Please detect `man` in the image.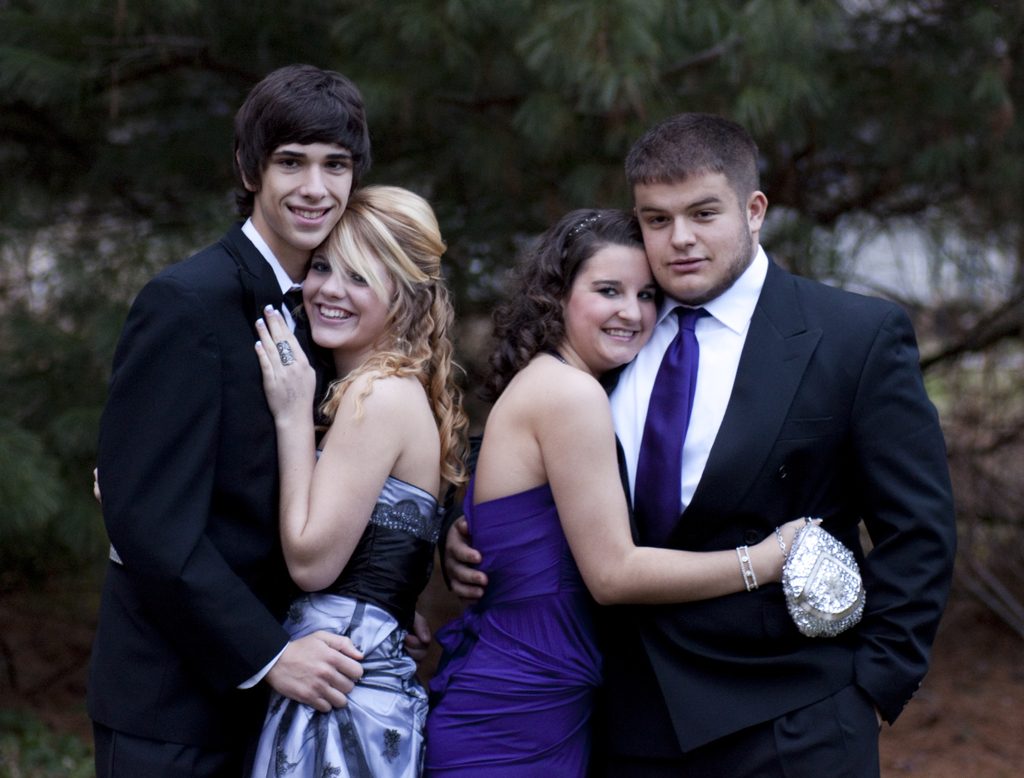
[438,111,967,777].
